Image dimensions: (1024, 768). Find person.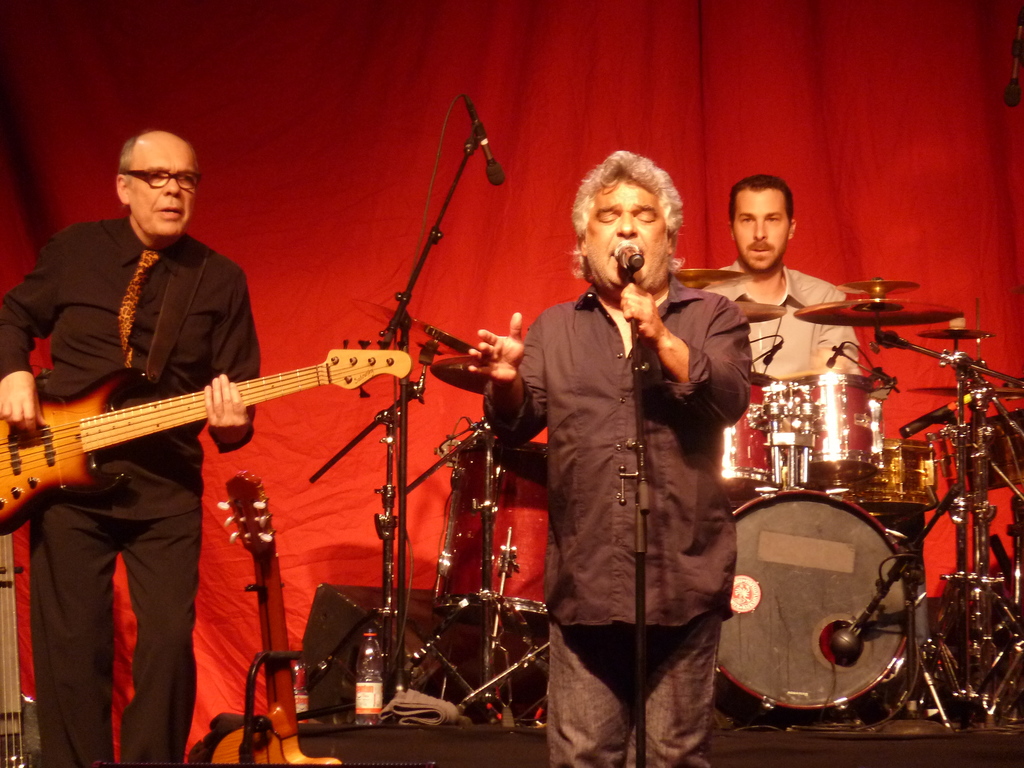
466, 154, 755, 767.
